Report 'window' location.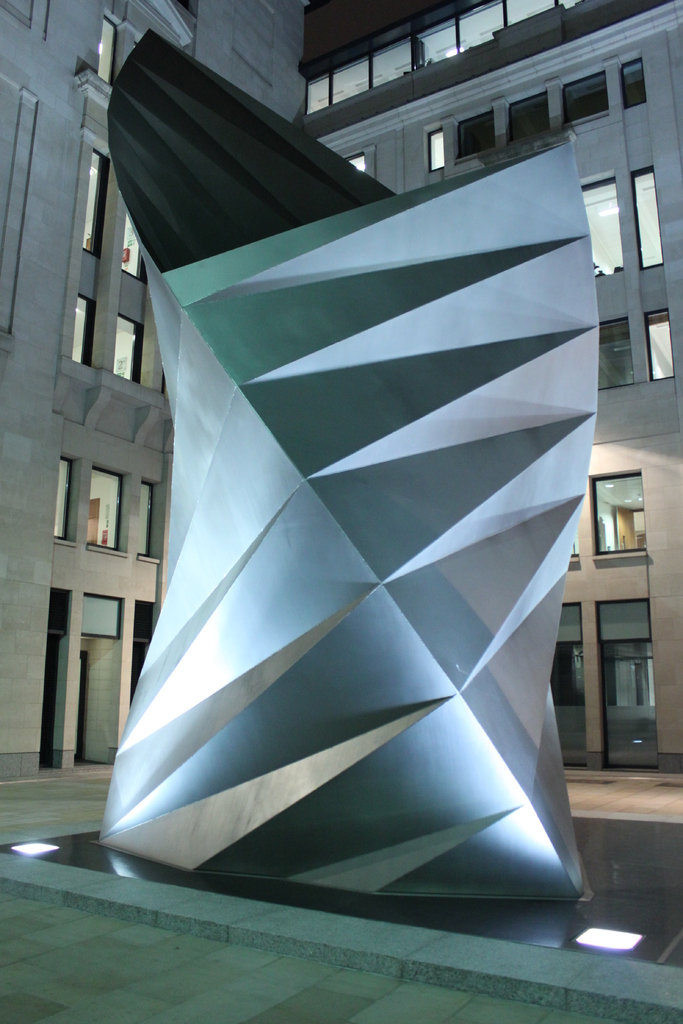
Report: (left=422, top=121, right=441, bottom=172).
